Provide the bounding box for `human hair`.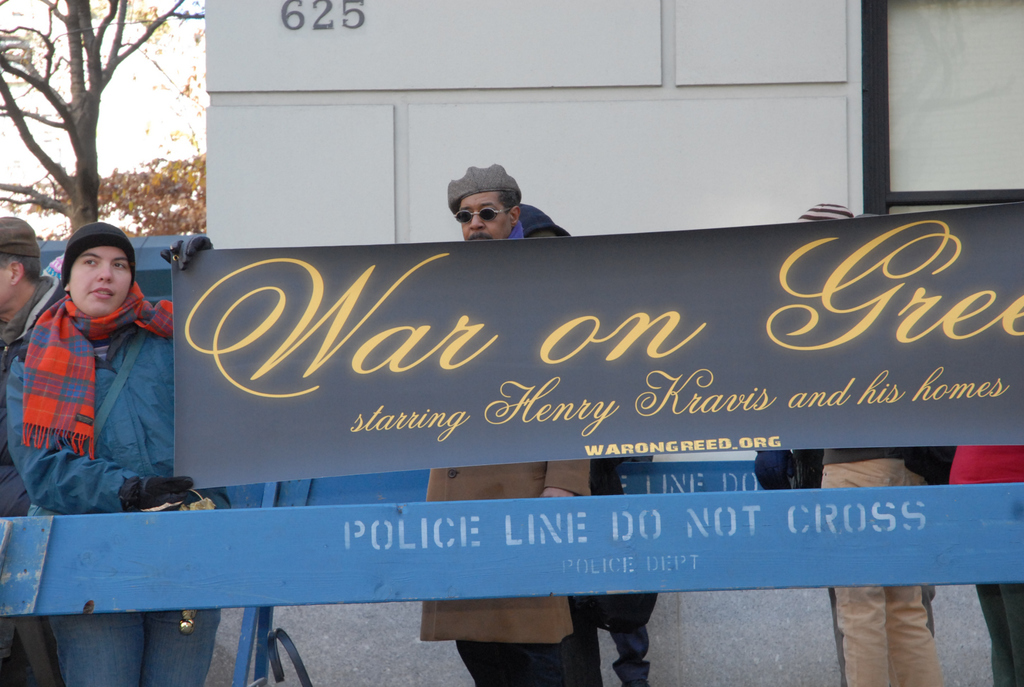
bbox=[0, 253, 45, 274].
